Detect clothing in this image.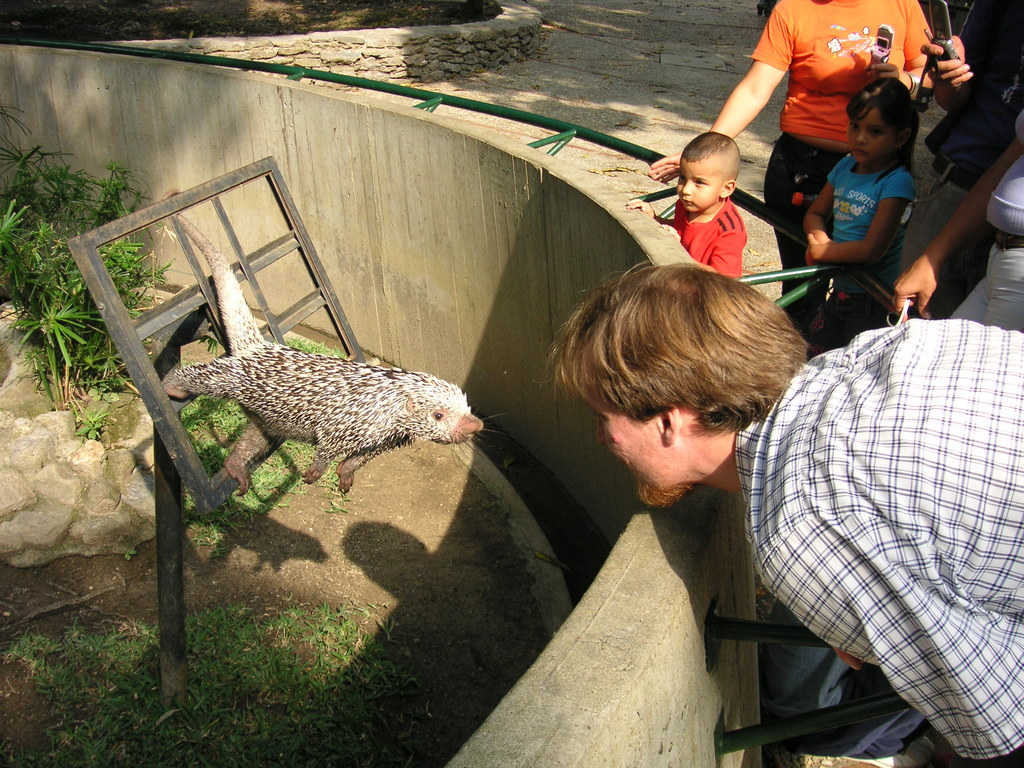
Detection: pyautogui.locateOnScreen(826, 156, 914, 316).
